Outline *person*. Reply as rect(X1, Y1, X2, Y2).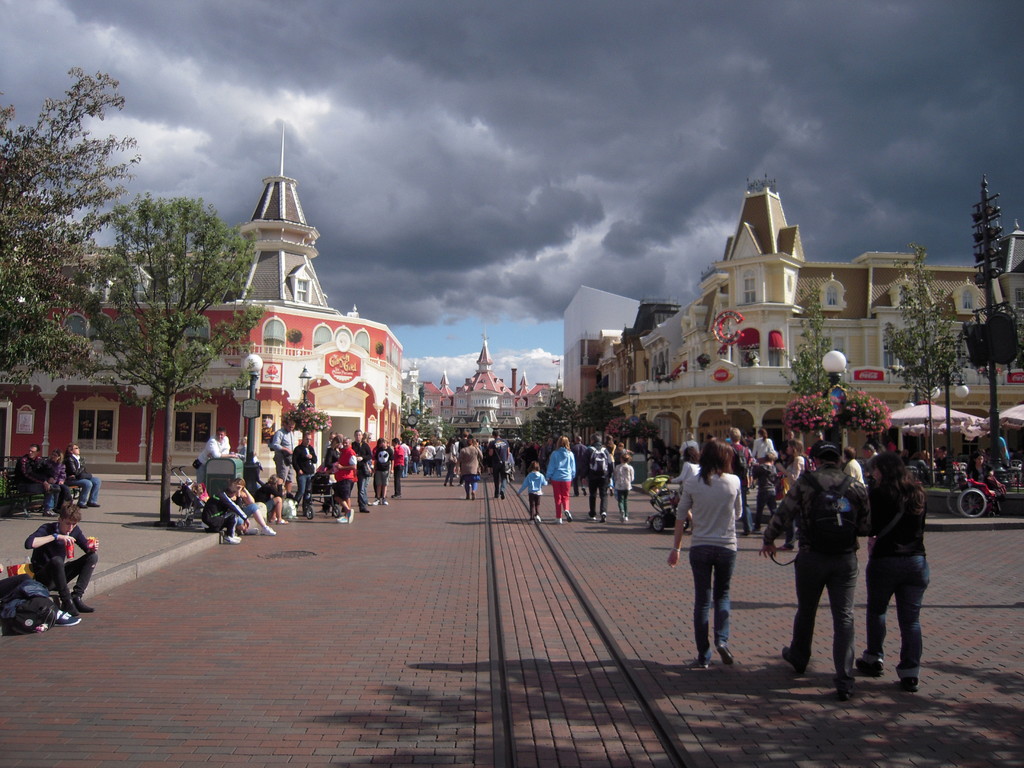
rect(198, 487, 242, 536).
